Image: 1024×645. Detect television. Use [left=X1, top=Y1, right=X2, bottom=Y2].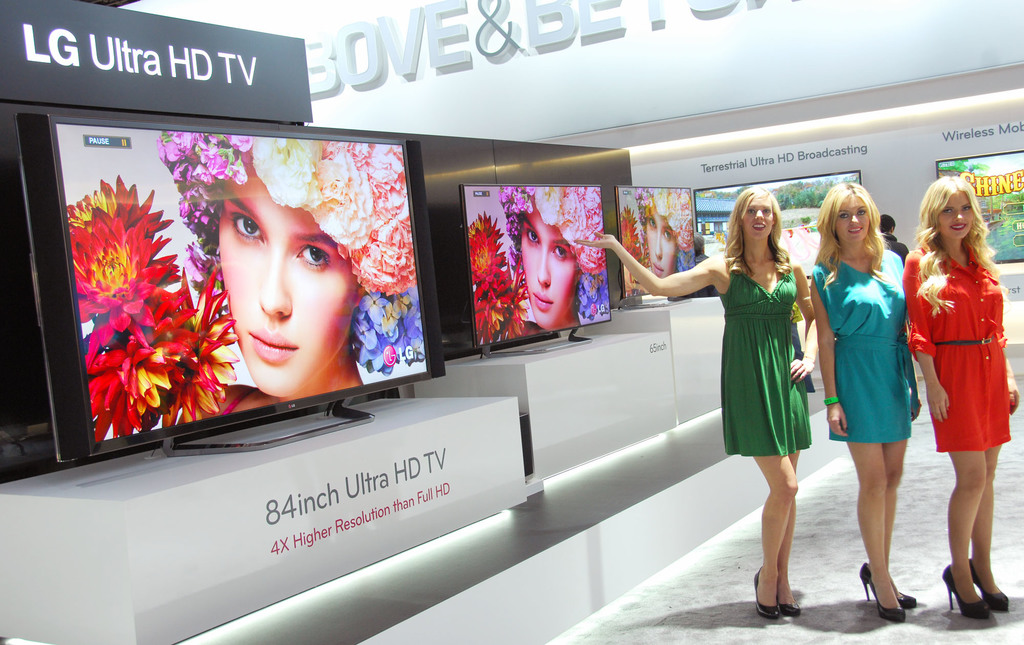
[left=618, top=189, right=699, bottom=301].
